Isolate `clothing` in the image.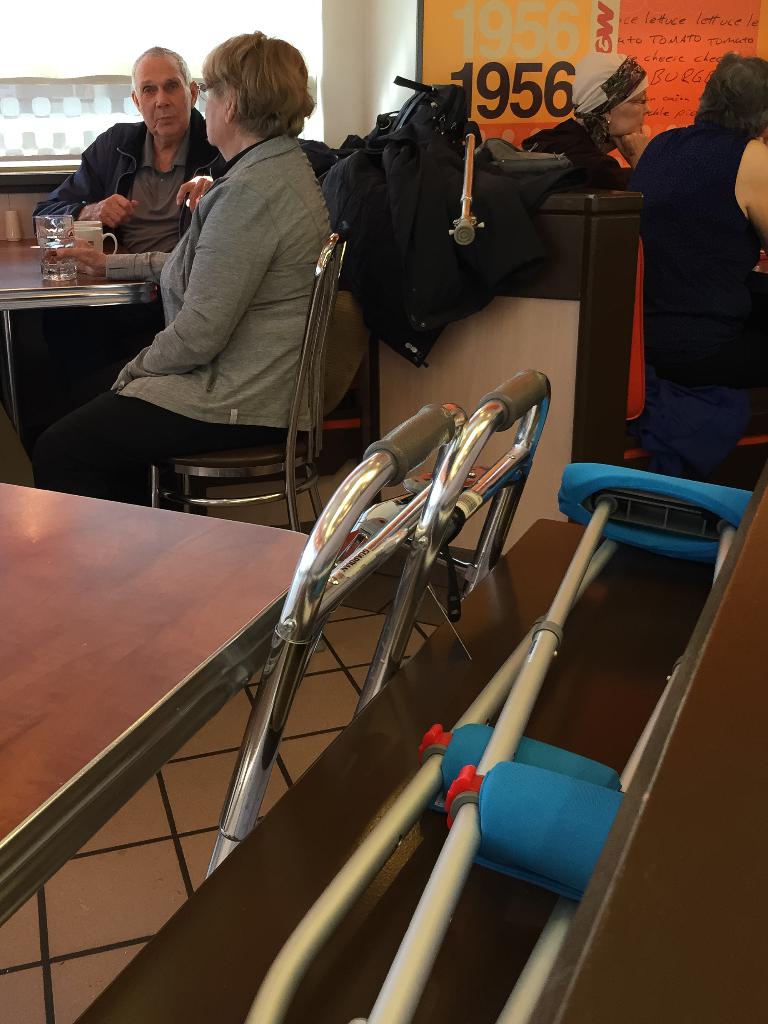
Isolated region: x1=31 y1=127 x2=345 y2=505.
